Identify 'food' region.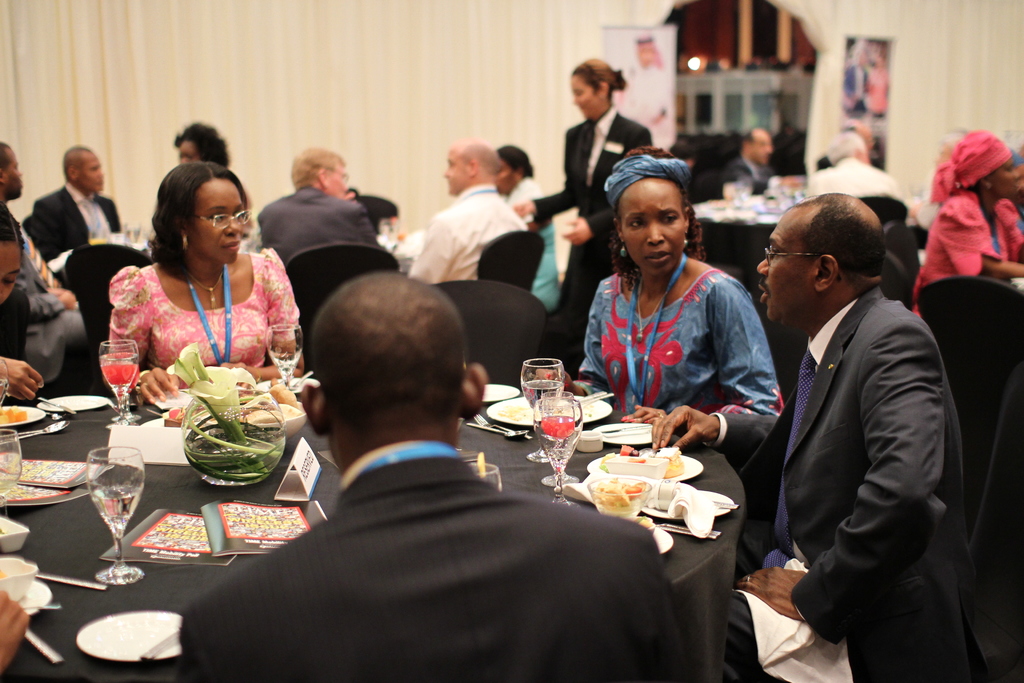
Region: (x1=652, y1=443, x2=689, y2=480).
